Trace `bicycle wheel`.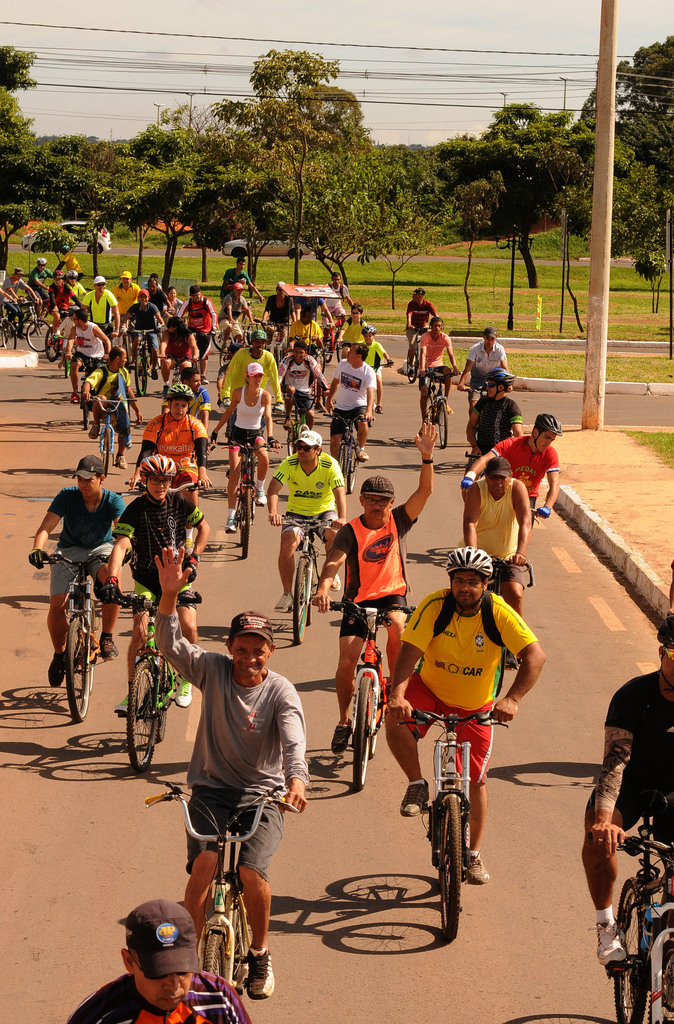
Traced to {"x1": 27, "y1": 317, "x2": 48, "y2": 352}.
